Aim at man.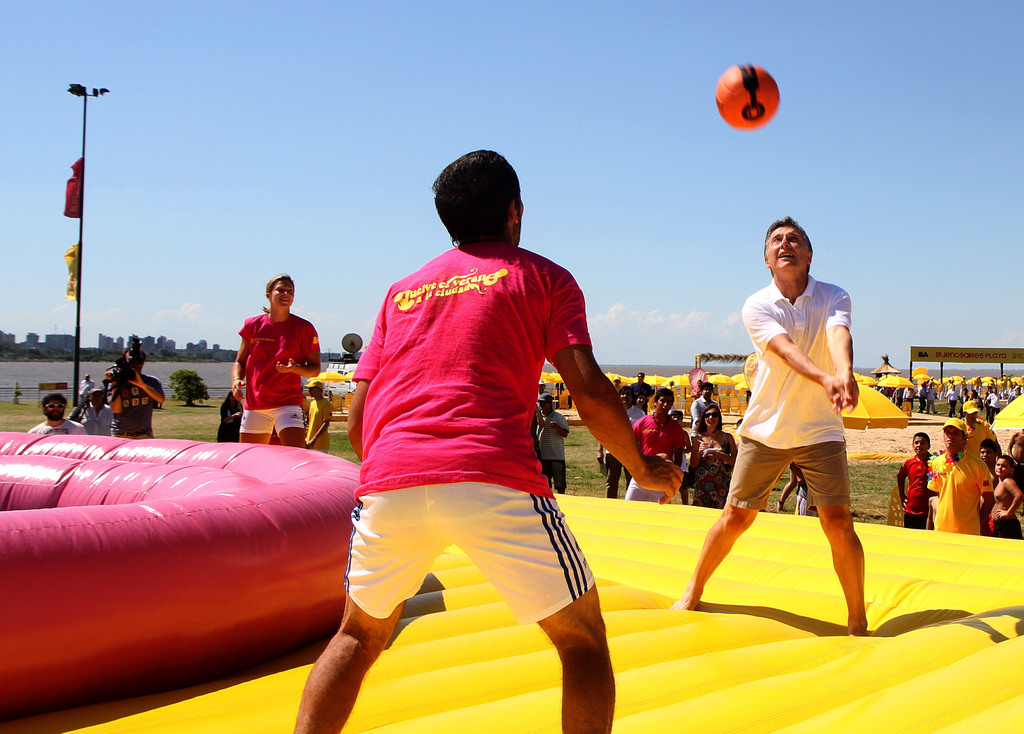
Aimed at 612 371 621 395.
